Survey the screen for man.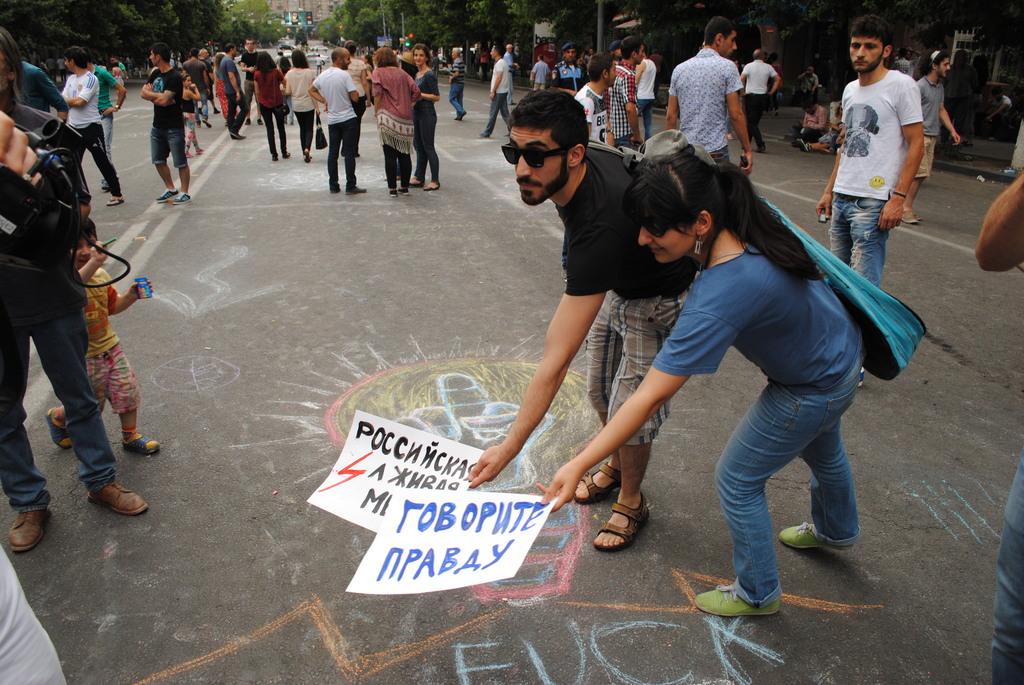
Survey found: region(450, 47, 465, 119).
